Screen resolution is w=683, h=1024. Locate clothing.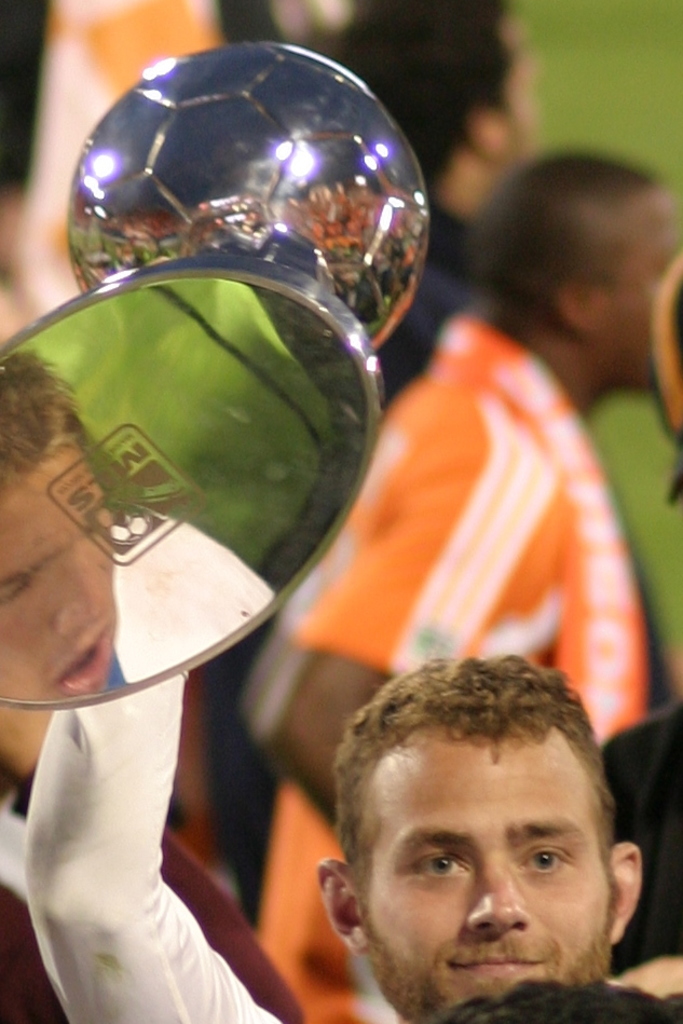
crop(0, 791, 304, 1023).
